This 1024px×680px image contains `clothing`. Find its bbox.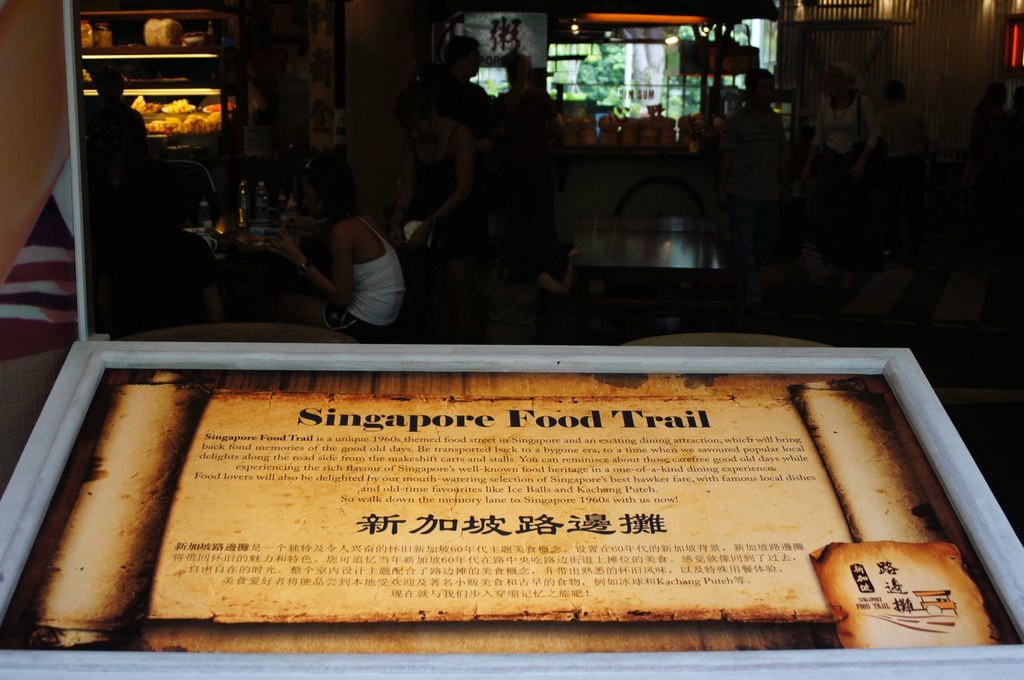
BBox(314, 183, 433, 335).
